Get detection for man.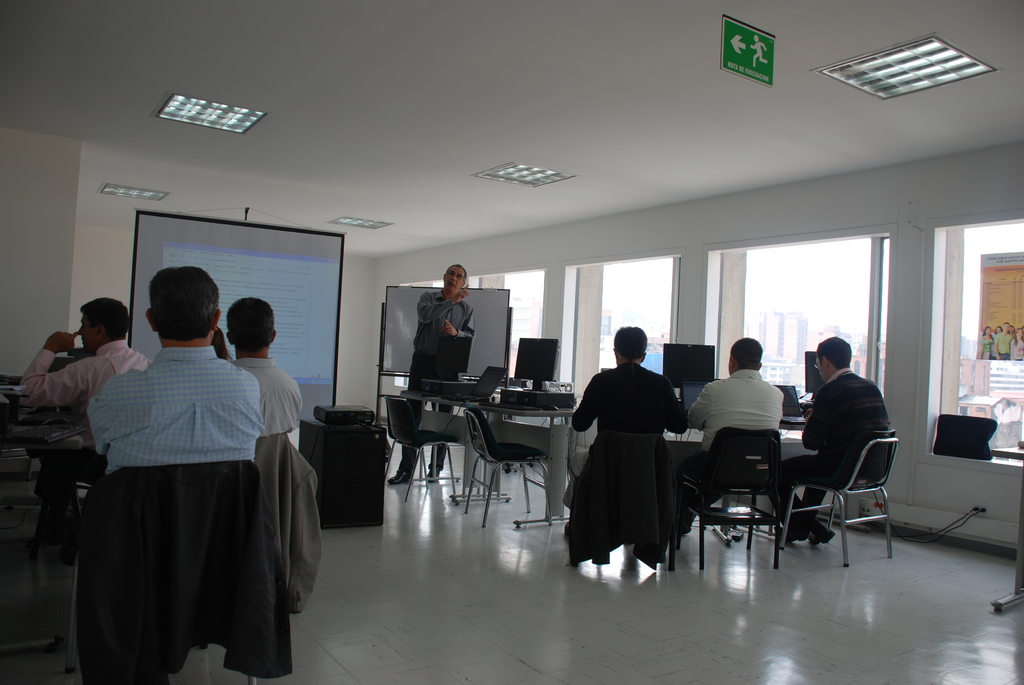
Detection: [left=6, top=291, right=148, bottom=556].
